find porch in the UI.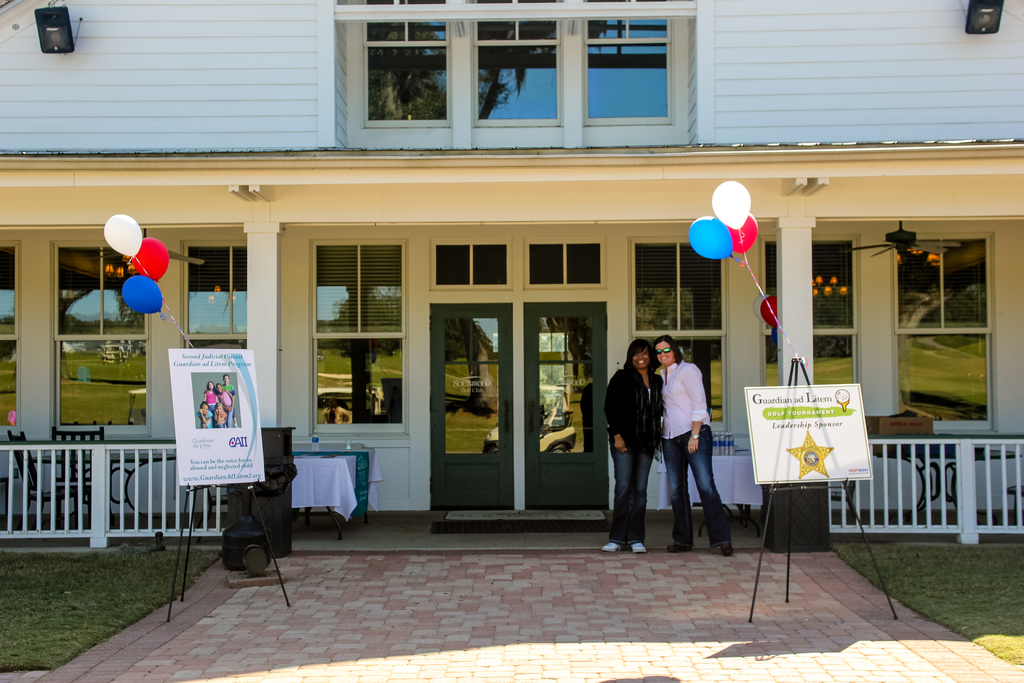
UI element at pyautogui.locateOnScreen(0, 434, 1023, 551).
